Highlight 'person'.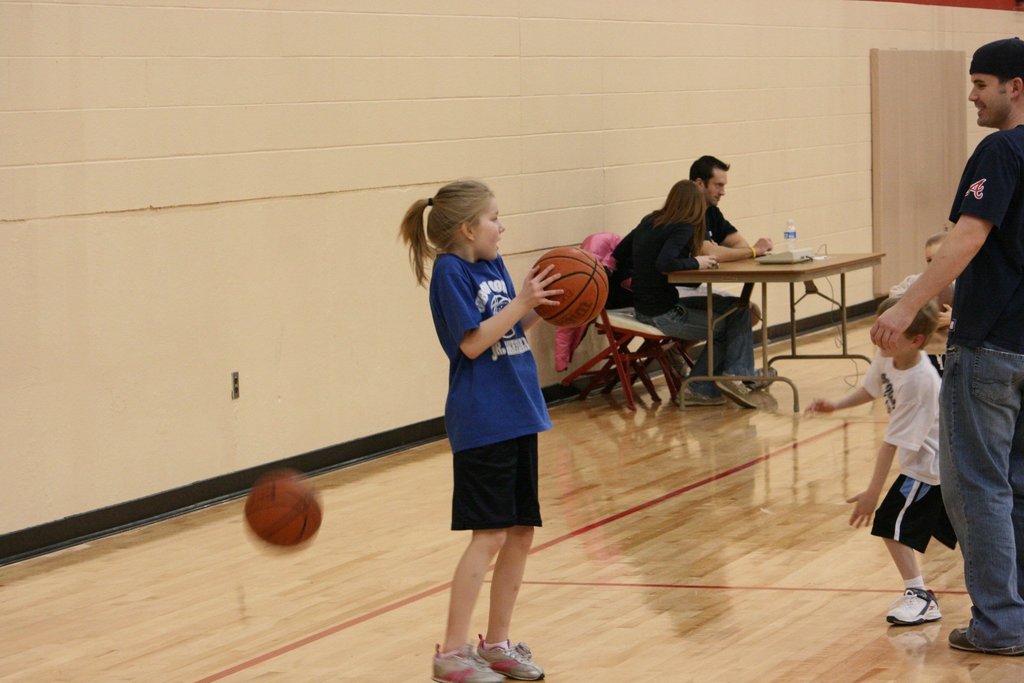
Highlighted region: BBox(845, 298, 949, 625).
